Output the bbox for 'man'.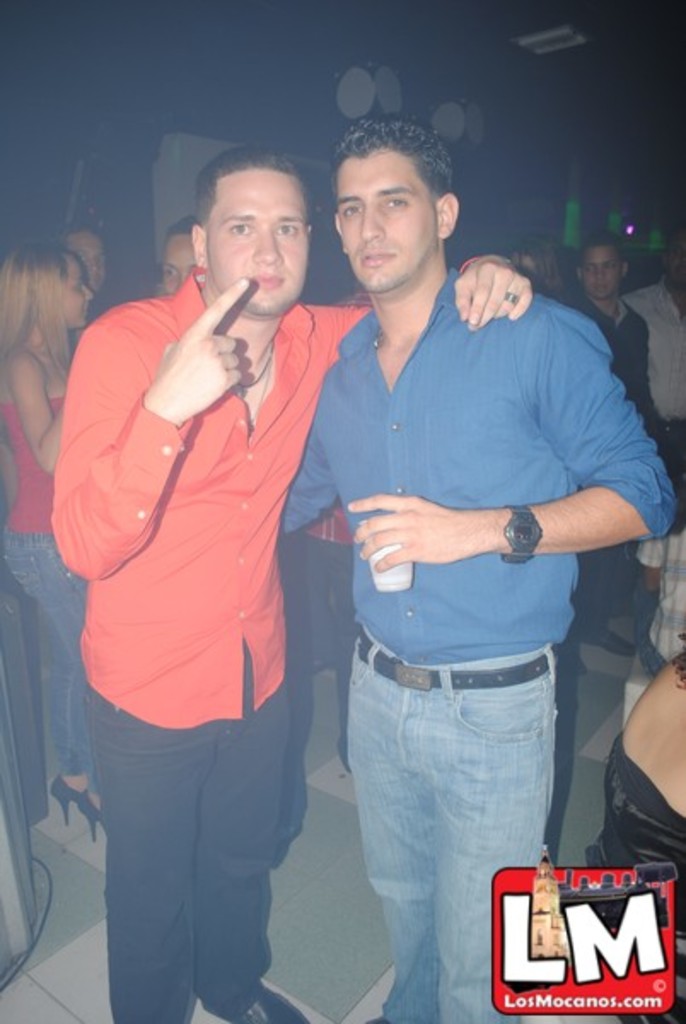
Rect(548, 236, 677, 686).
